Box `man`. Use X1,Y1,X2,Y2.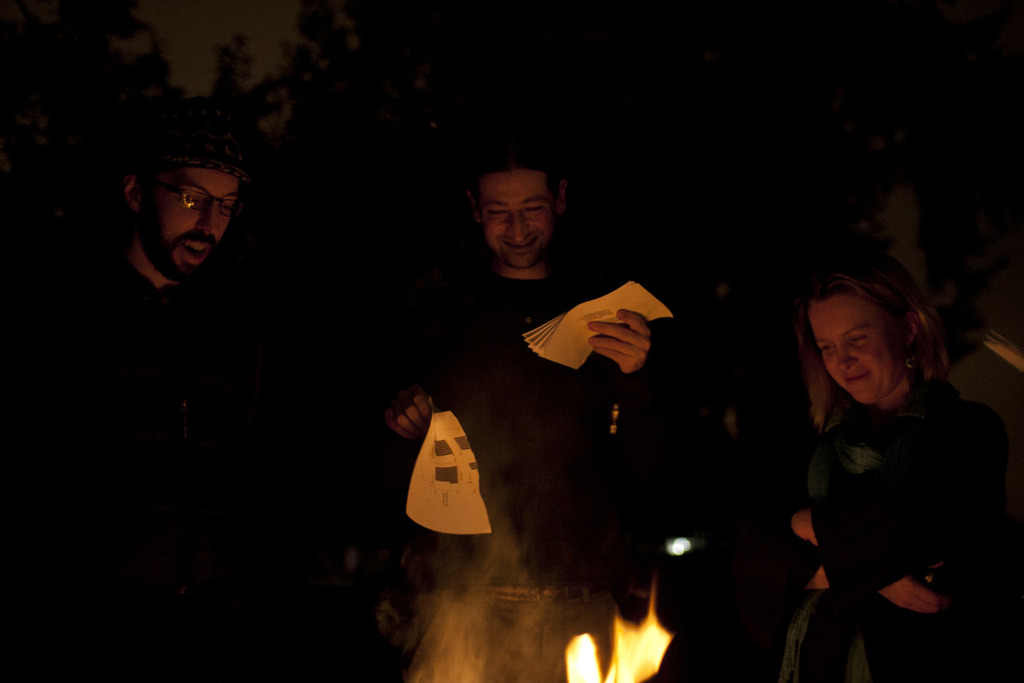
52,133,307,522.
